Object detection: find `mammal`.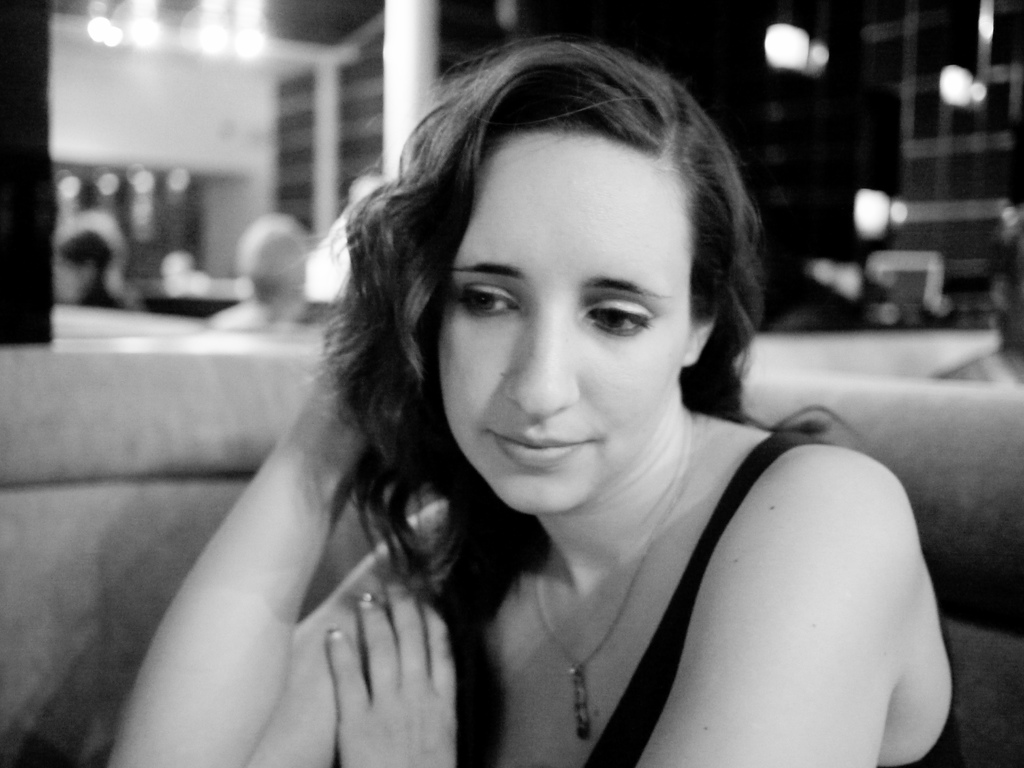
locate(118, 49, 968, 767).
